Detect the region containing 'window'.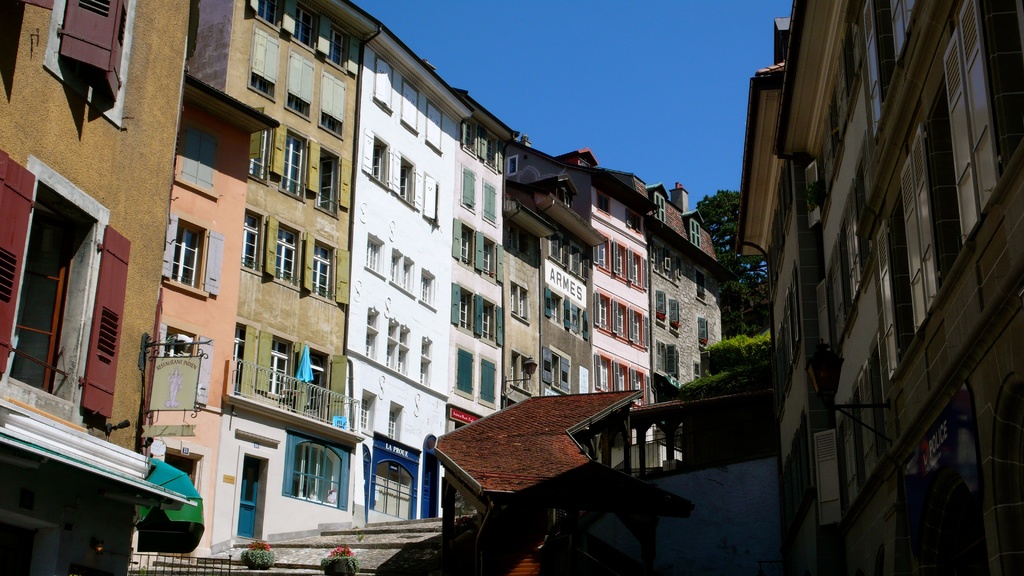
x1=362 y1=225 x2=383 y2=275.
